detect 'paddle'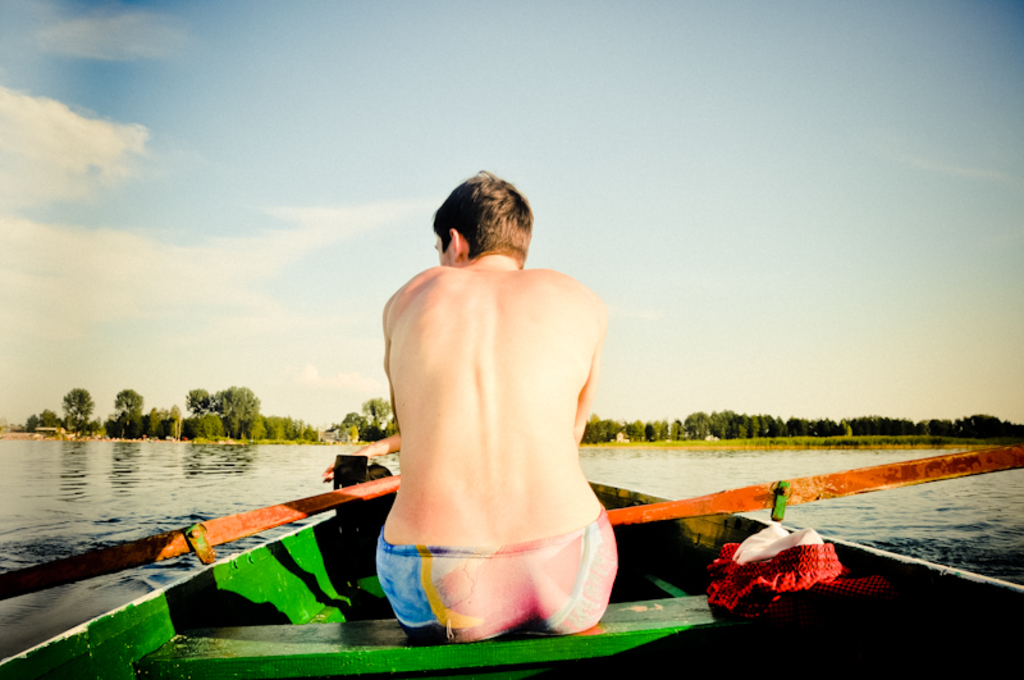
611:439:1023:531
